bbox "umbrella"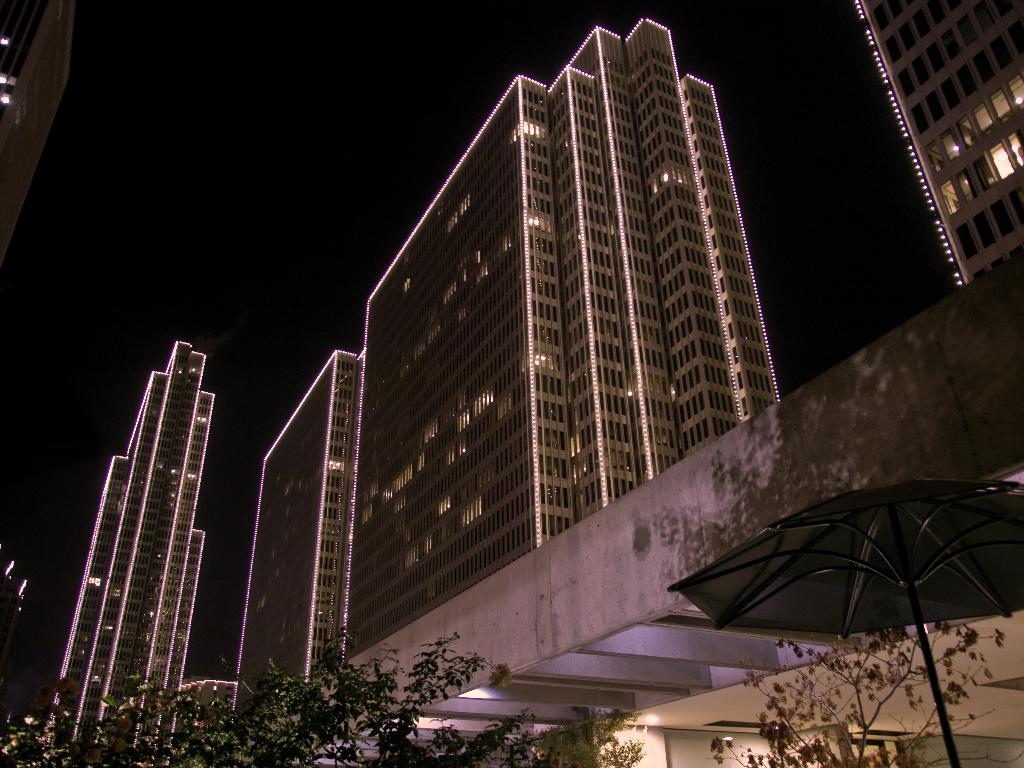
l=687, t=449, r=1023, b=725
